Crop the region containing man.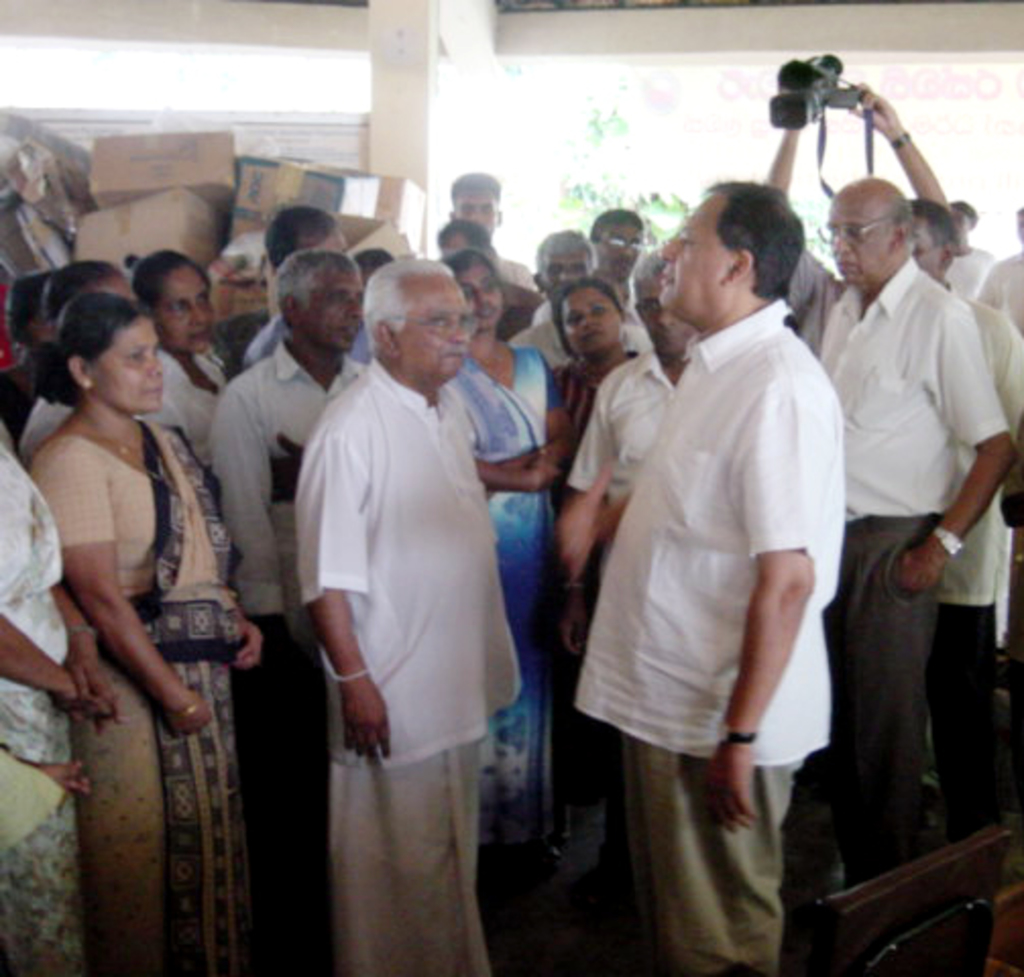
Crop region: detection(908, 202, 1022, 843).
